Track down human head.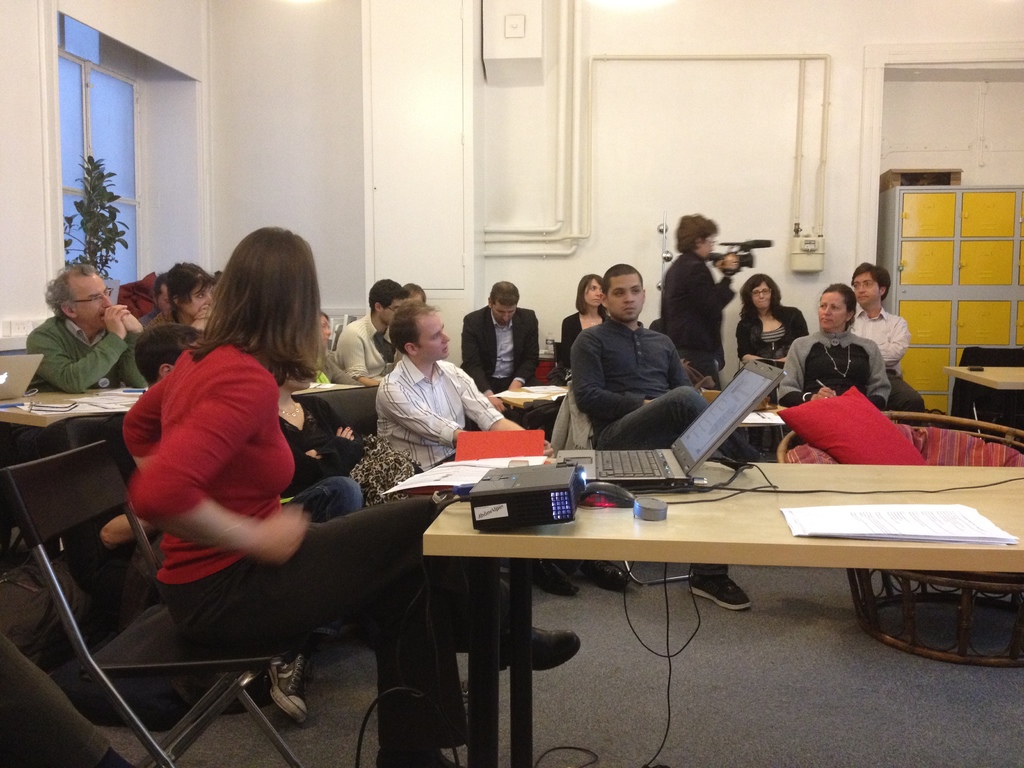
Tracked to <box>743,275,773,307</box>.
